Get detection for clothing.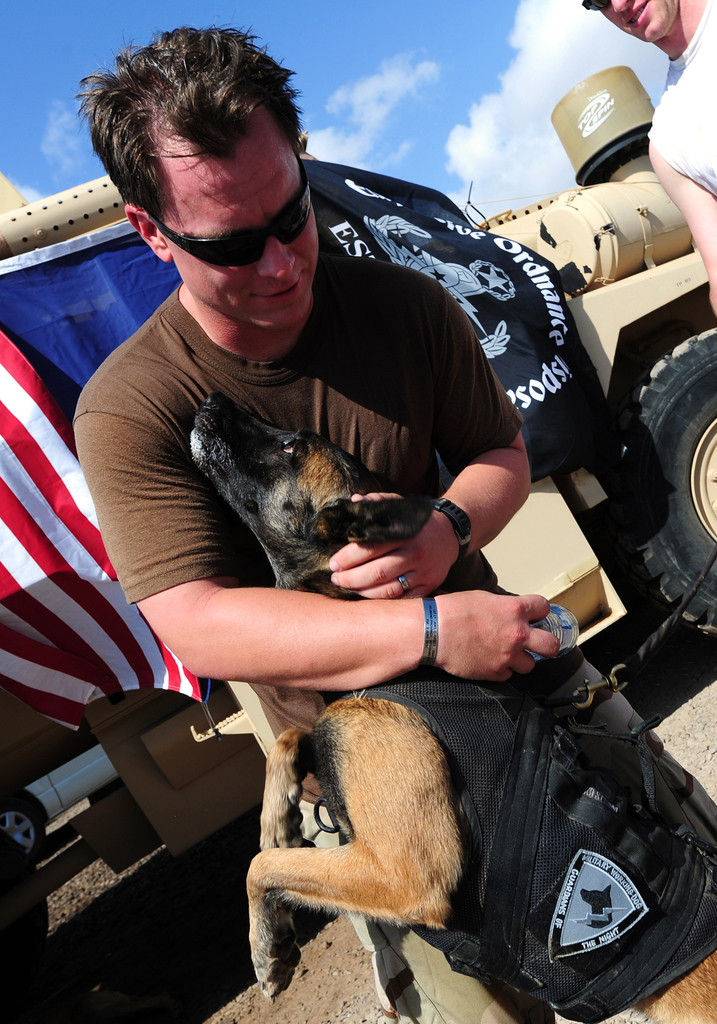
Detection: 62/226/527/1023.
